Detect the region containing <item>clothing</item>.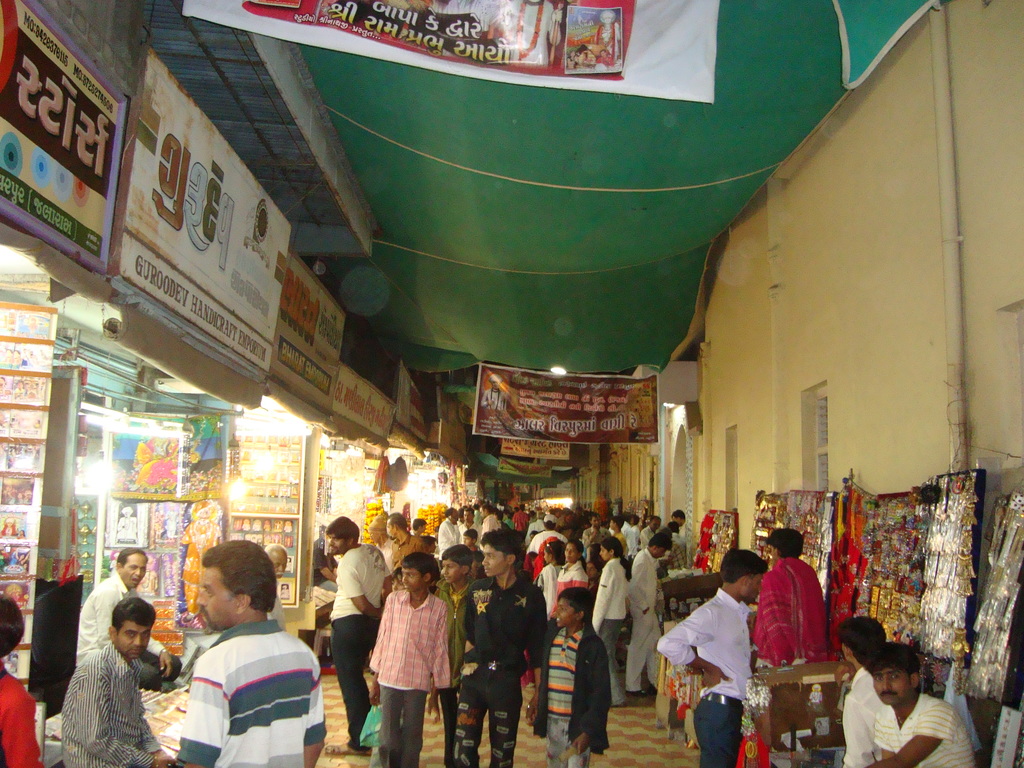
locate(0, 655, 38, 767).
